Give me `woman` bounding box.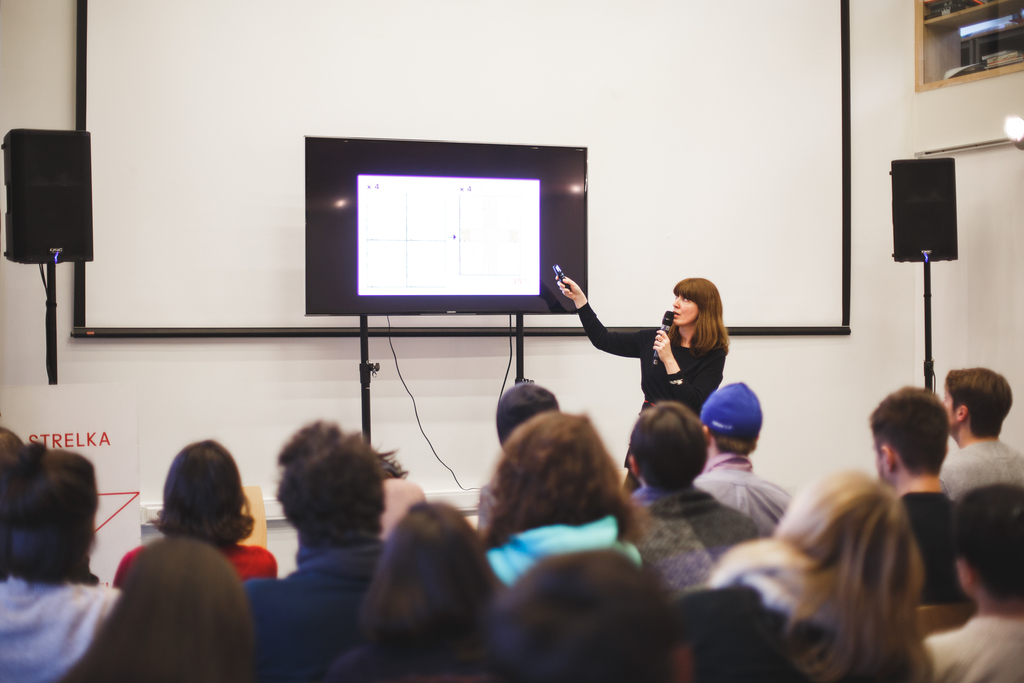
{"x1": 111, "y1": 439, "x2": 272, "y2": 586}.
